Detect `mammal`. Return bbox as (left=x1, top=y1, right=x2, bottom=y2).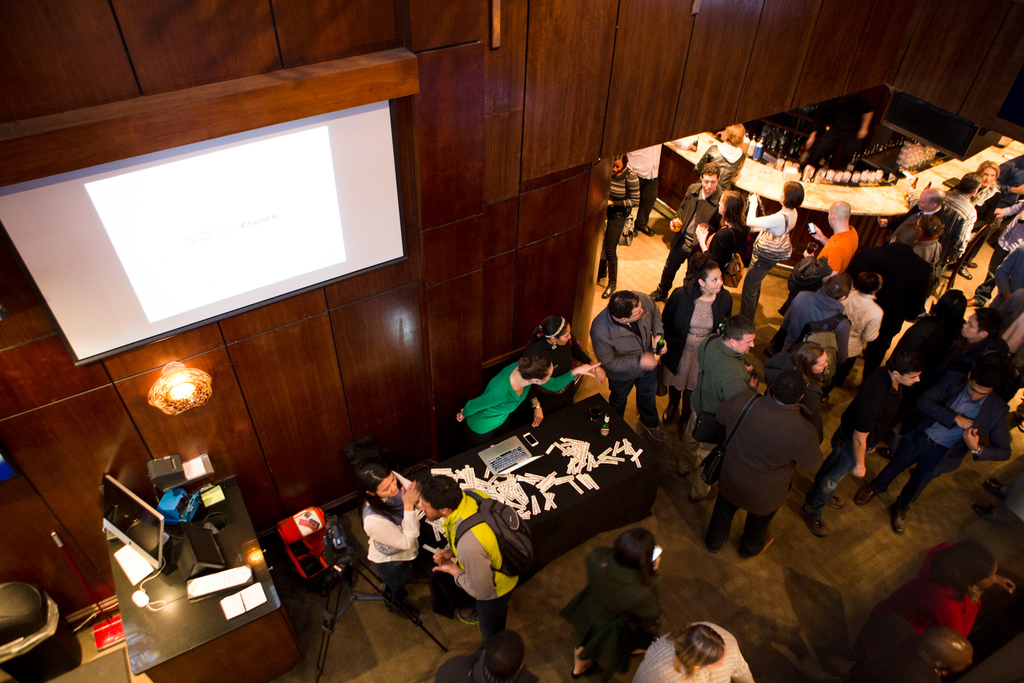
(left=694, top=189, right=751, bottom=295).
